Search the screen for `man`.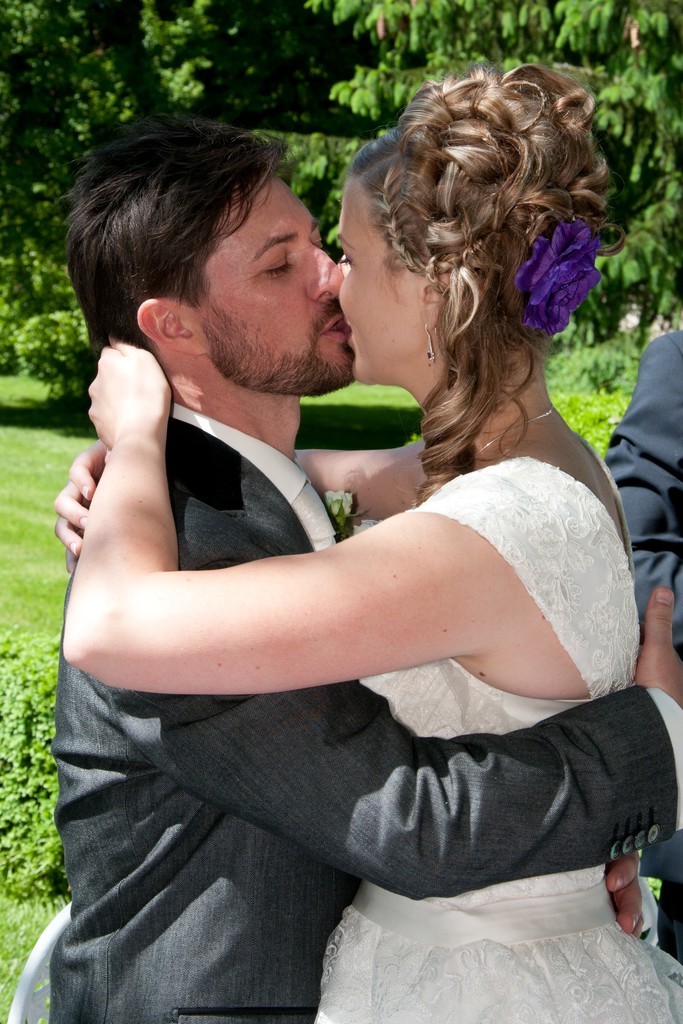
Found at box=[597, 328, 682, 664].
